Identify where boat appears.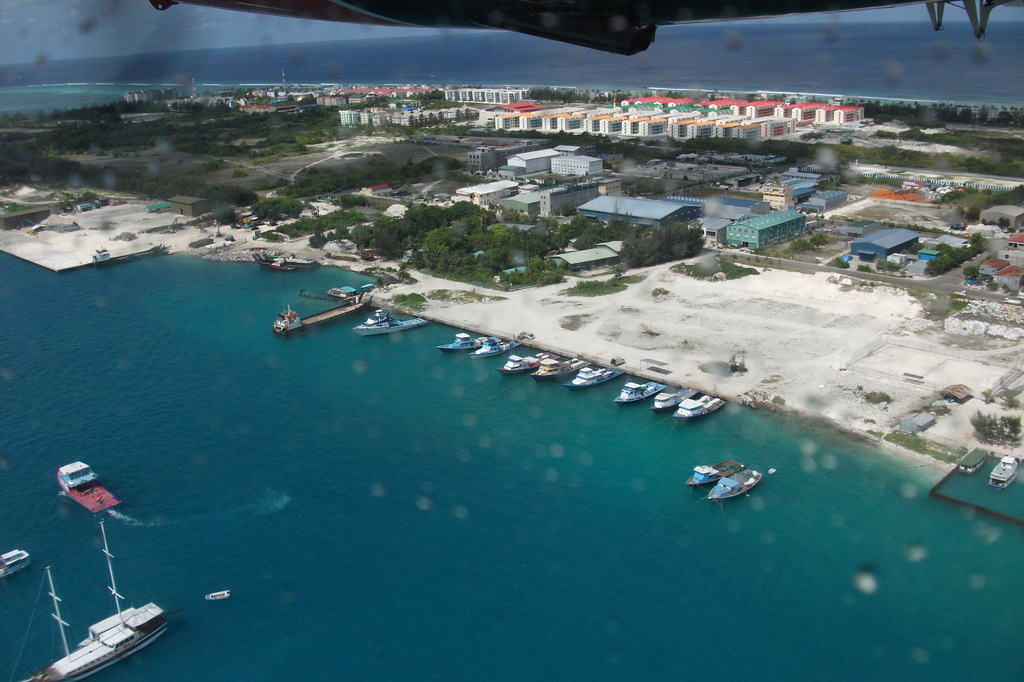
Appears at <box>54,456,119,516</box>.
